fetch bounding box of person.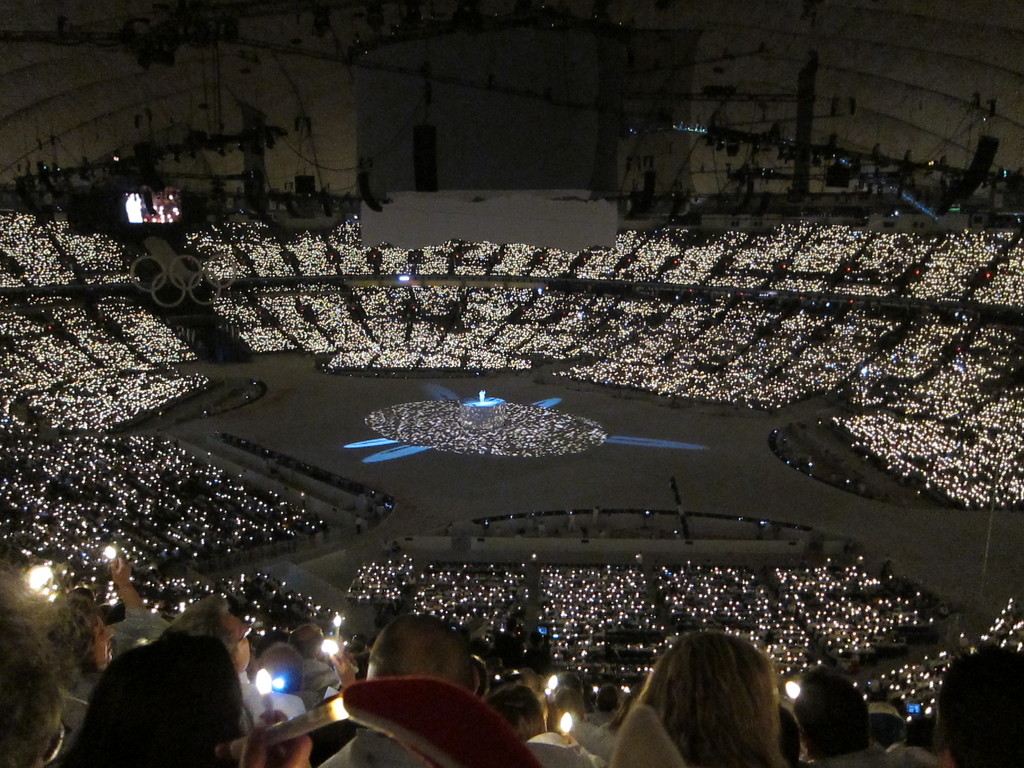
Bbox: <region>944, 654, 1023, 767</region>.
